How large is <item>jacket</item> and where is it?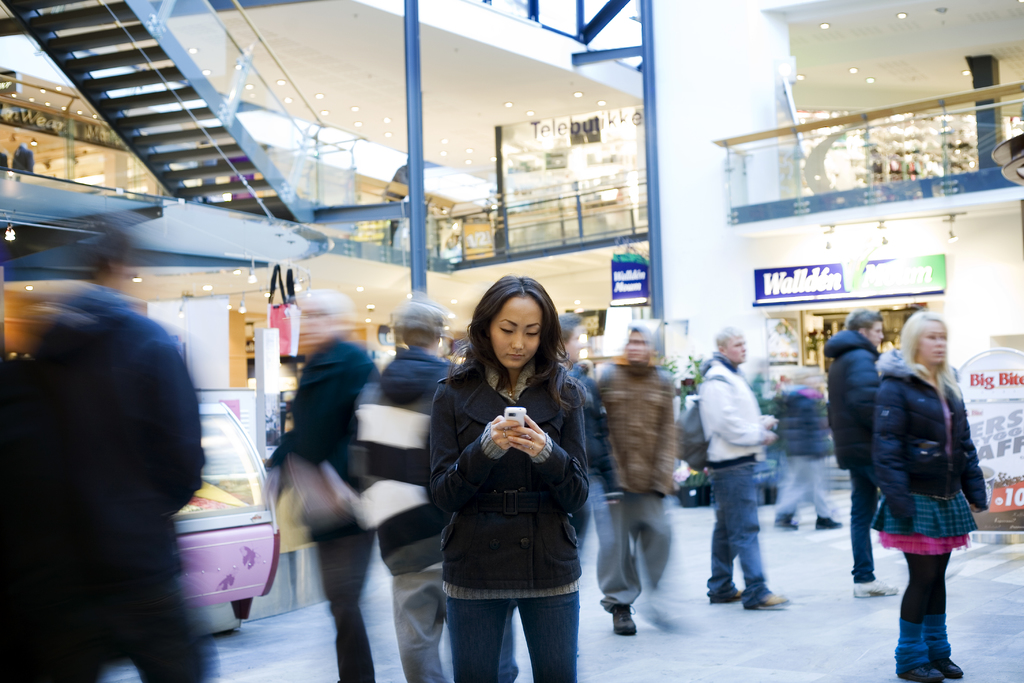
Bounding box: 422, 338, 612, 588.
